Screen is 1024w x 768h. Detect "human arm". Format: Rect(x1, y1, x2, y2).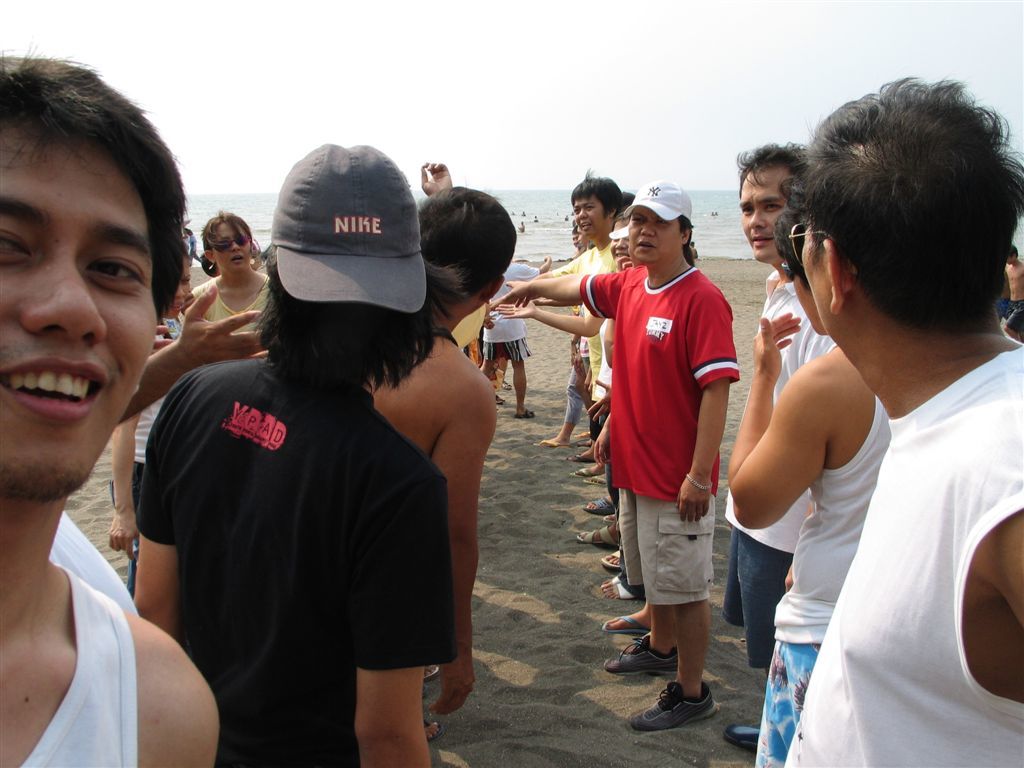
Rect(533, 252, 582, 279).
